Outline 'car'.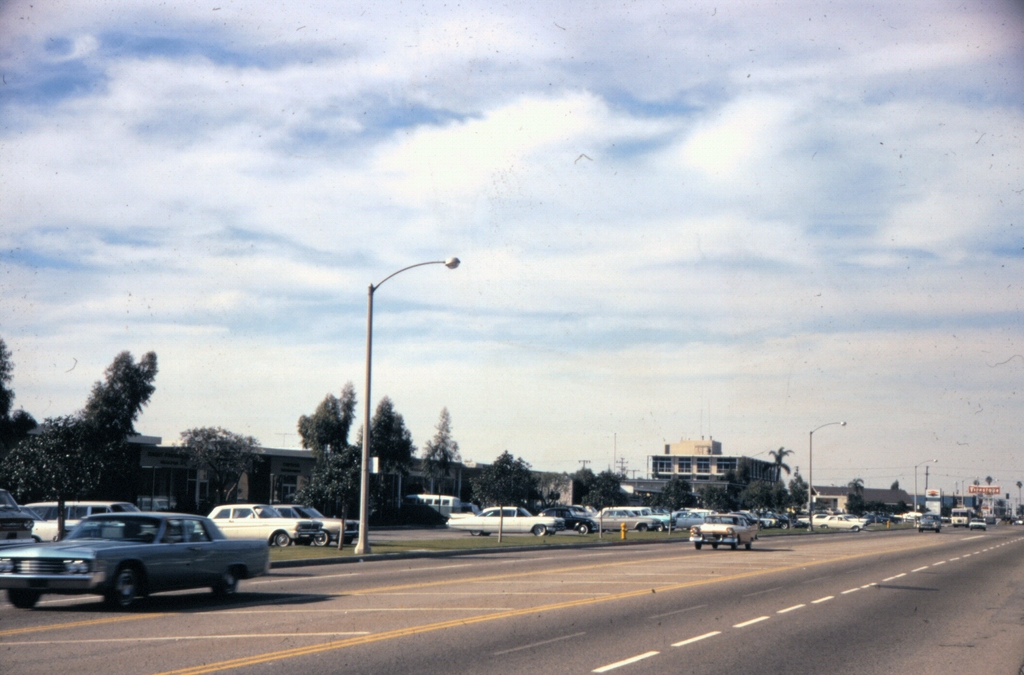
Outline: [194, 500, 320, 547].
